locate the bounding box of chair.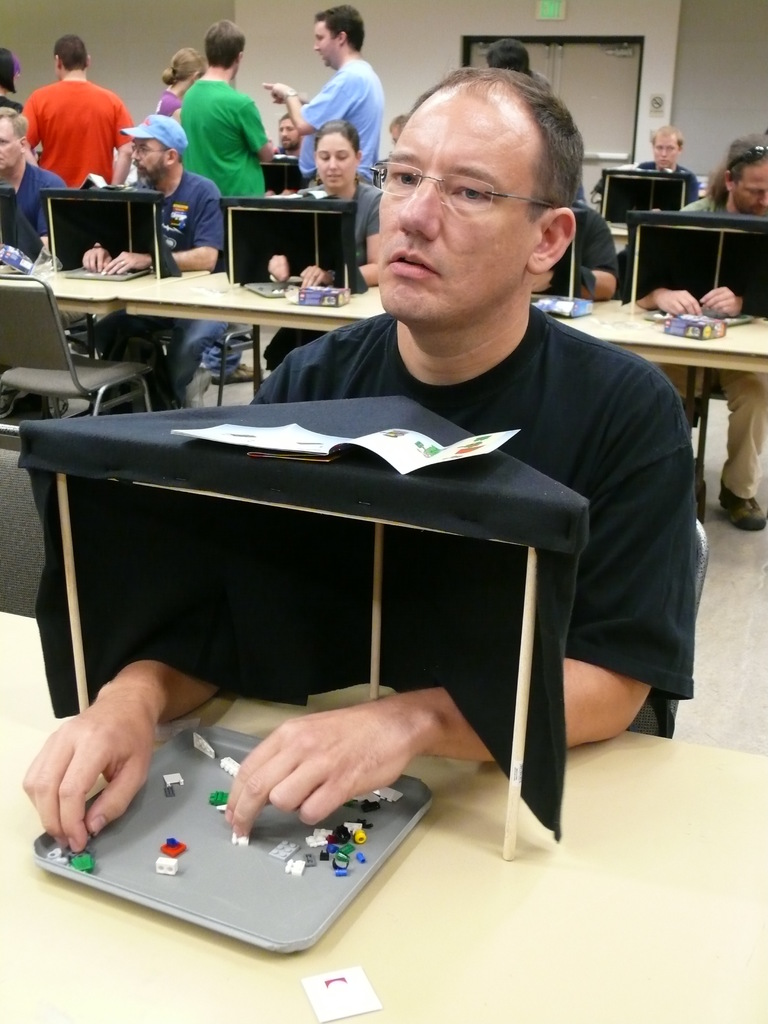
Bounding box: (0,424,44,620).
